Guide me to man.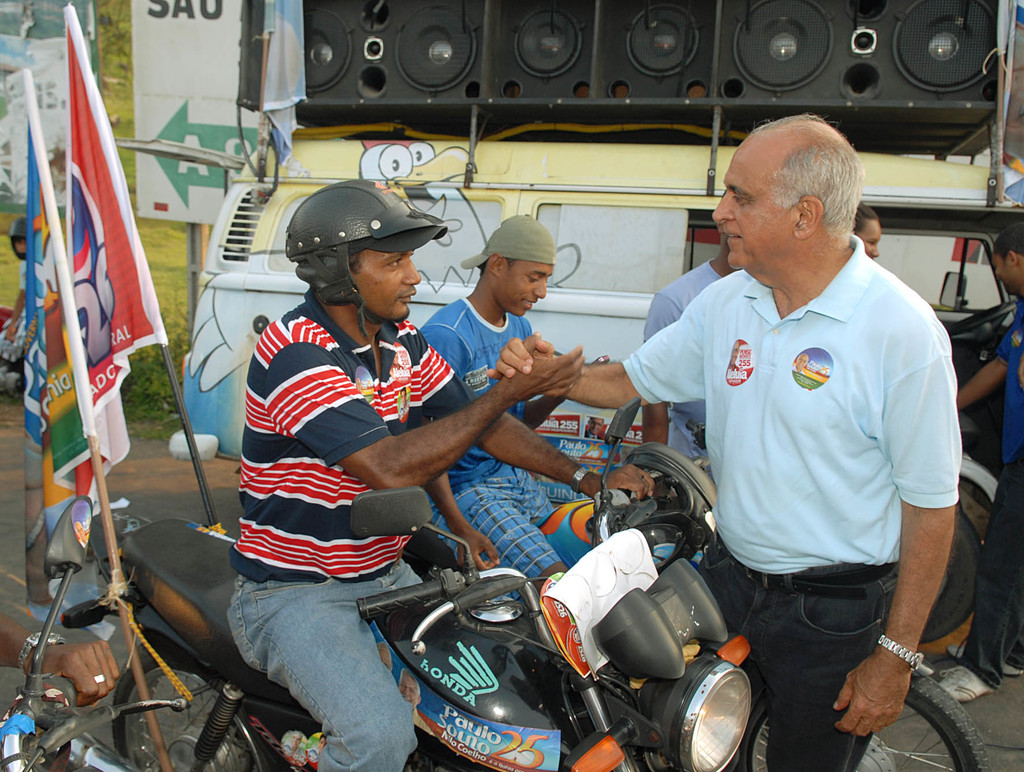
Guidance: select_region(931, 222, 1023, 706).
